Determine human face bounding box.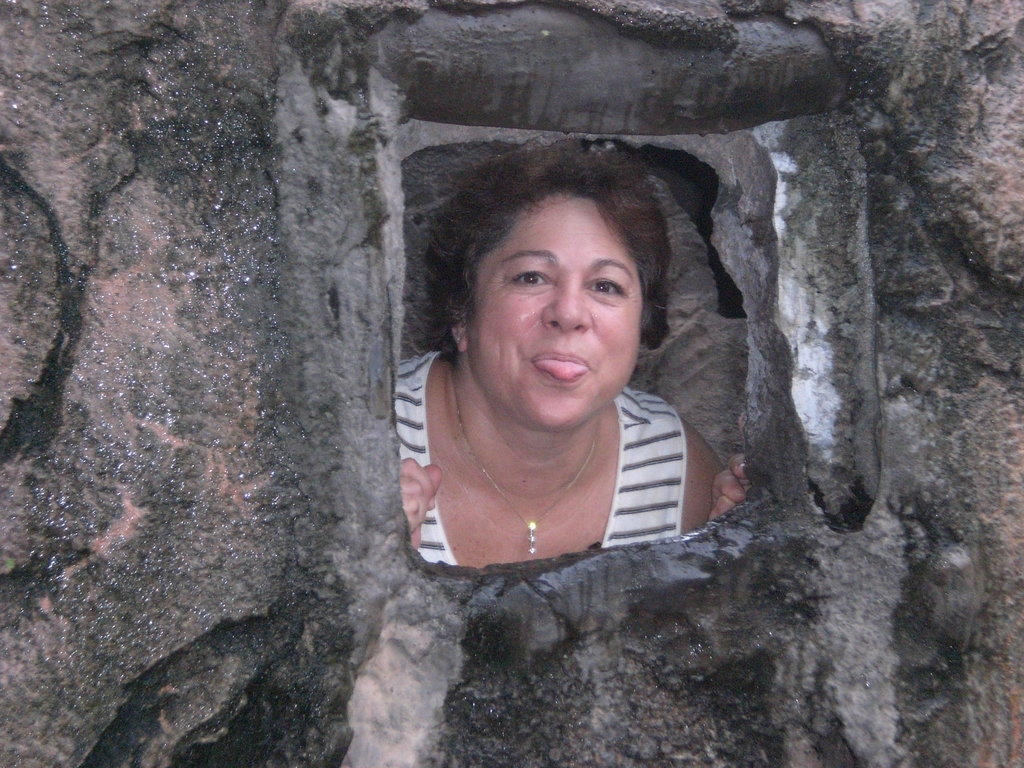
Determined: l=470, t=198, r=646, b=426.
